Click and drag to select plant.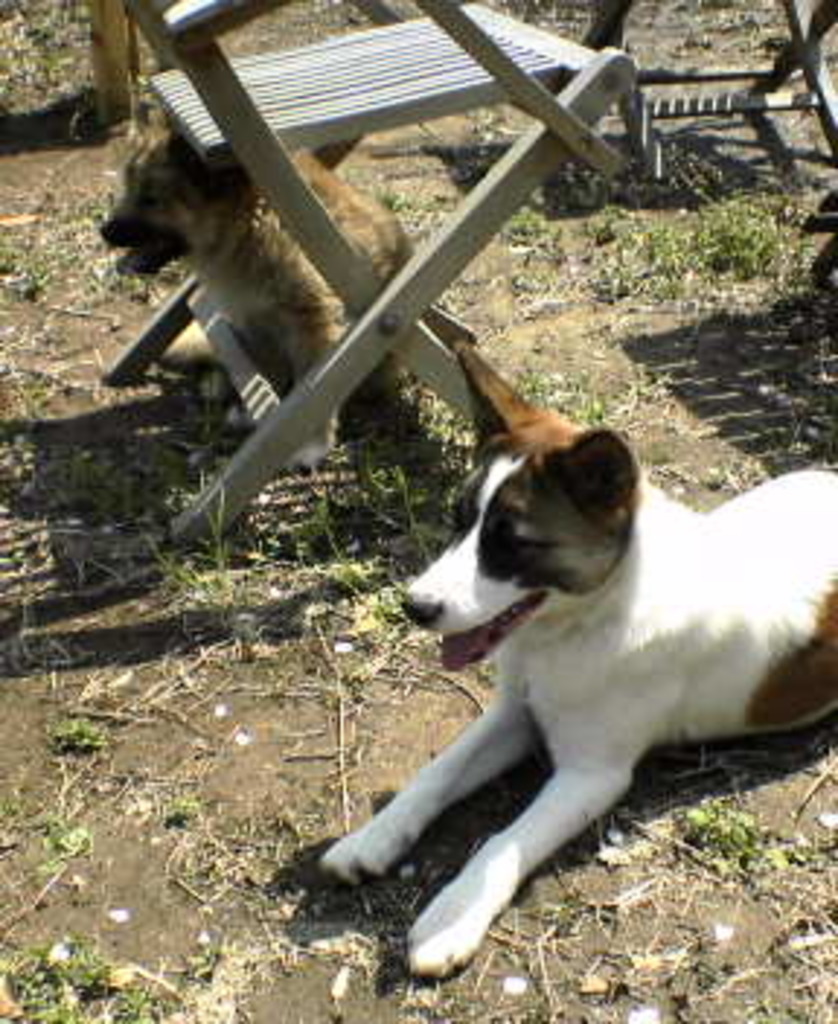
Selection: [9, 404, 210, 544].
